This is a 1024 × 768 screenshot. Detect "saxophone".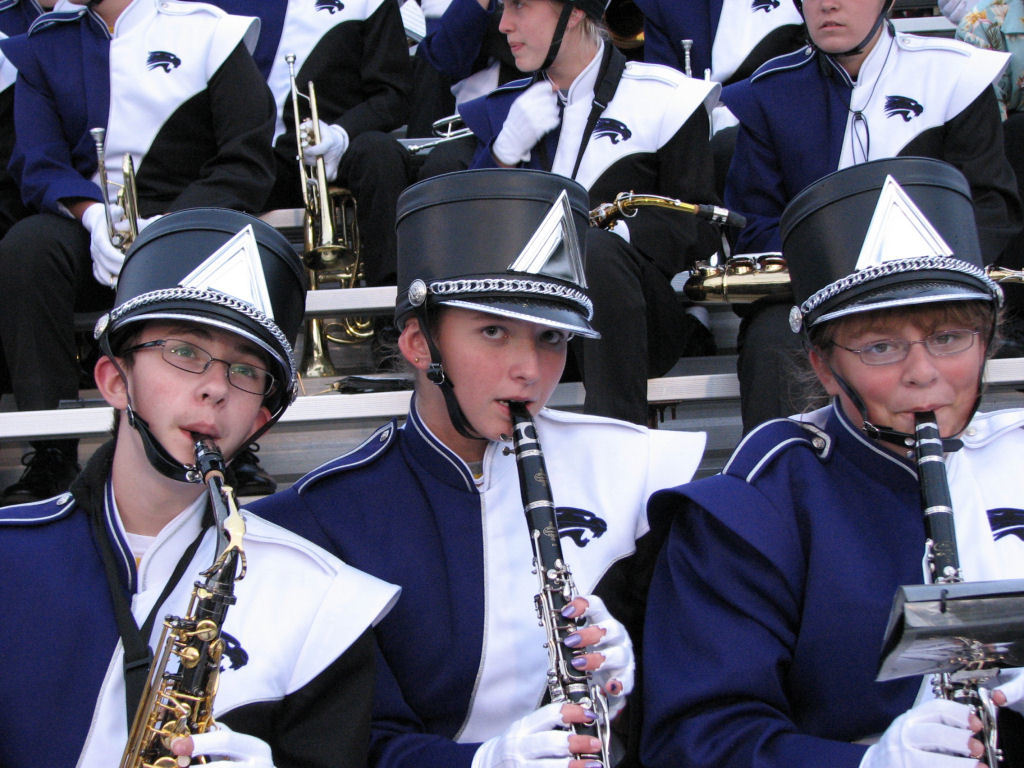
locate(119, 430, 249, 767).
